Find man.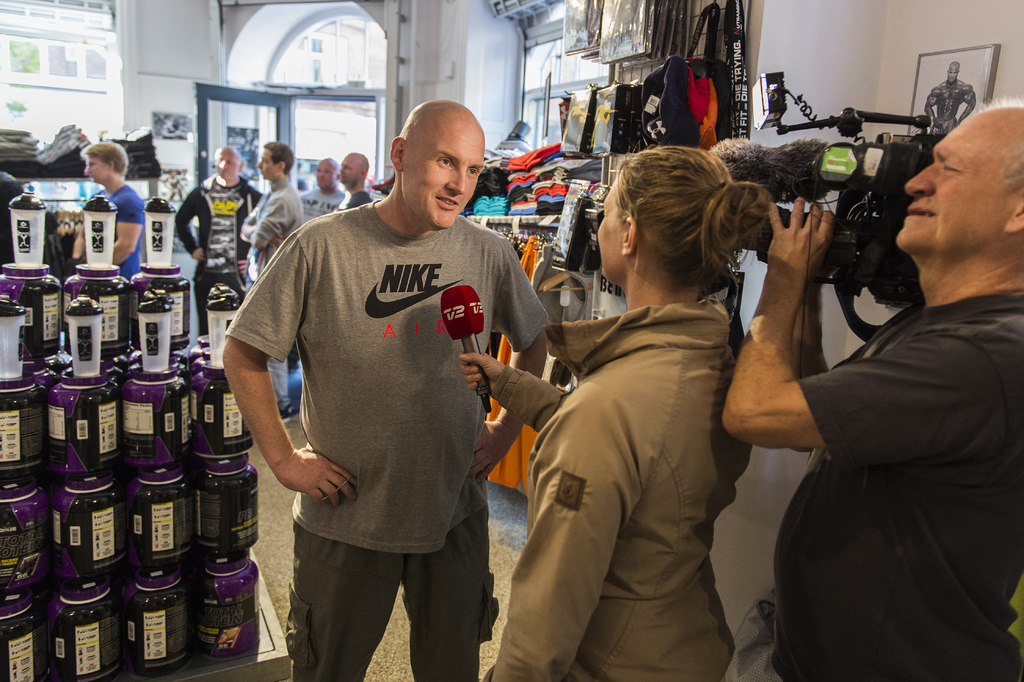
left=177, top=146, right=257, bottom=340.
